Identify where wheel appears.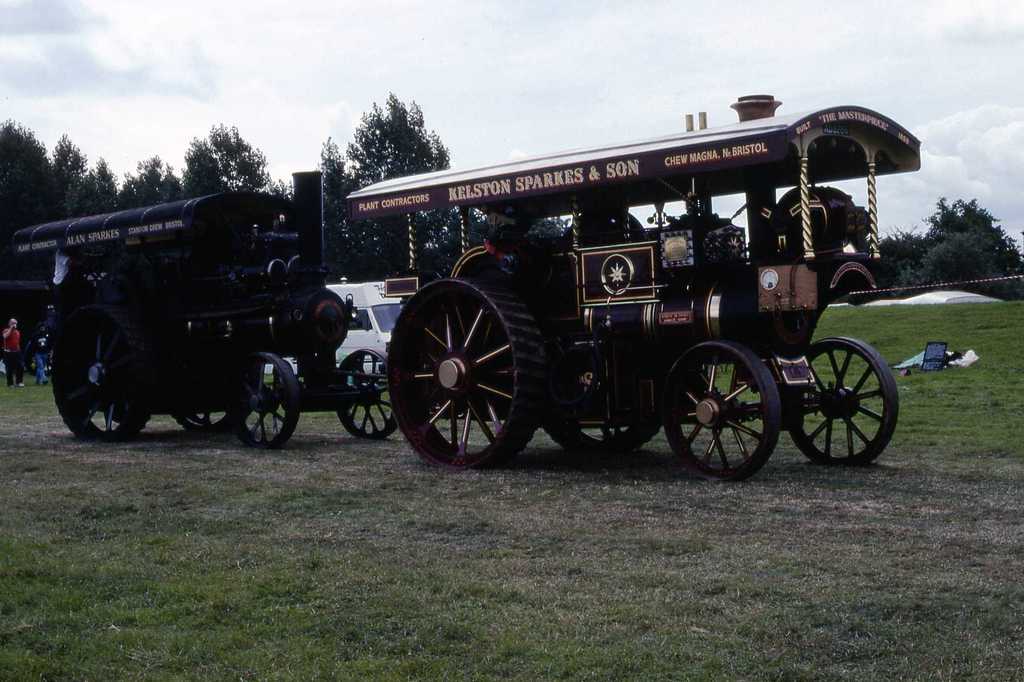
Appears at (397, 273, 544, 463).
